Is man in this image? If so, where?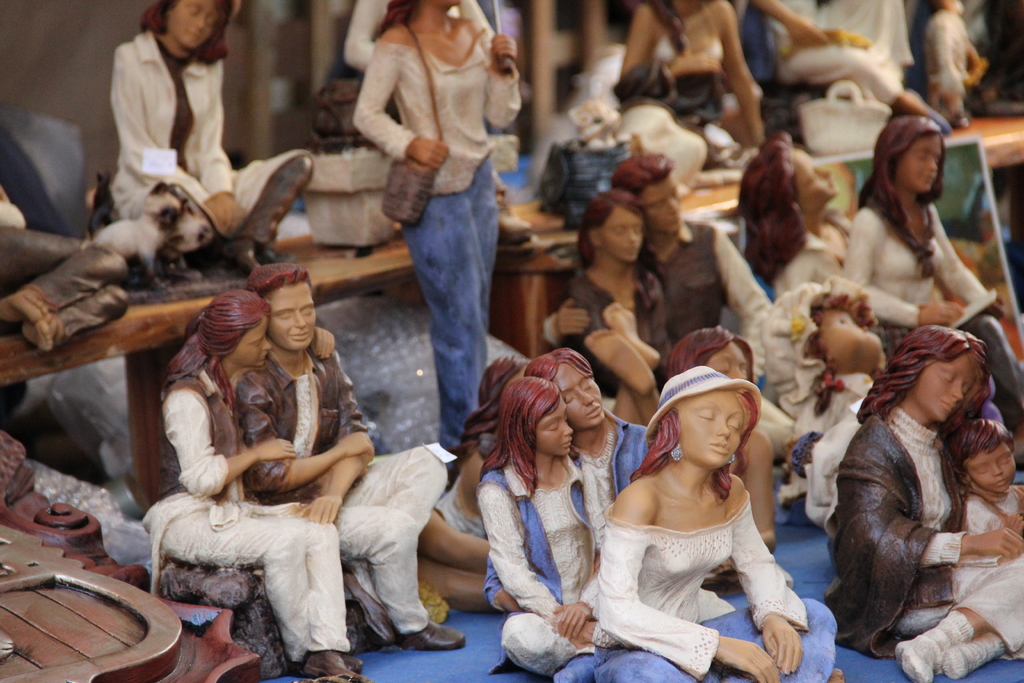
Yes, at {"x1": 240, "y1": 265, "x2": 468, "y2": 647}.
